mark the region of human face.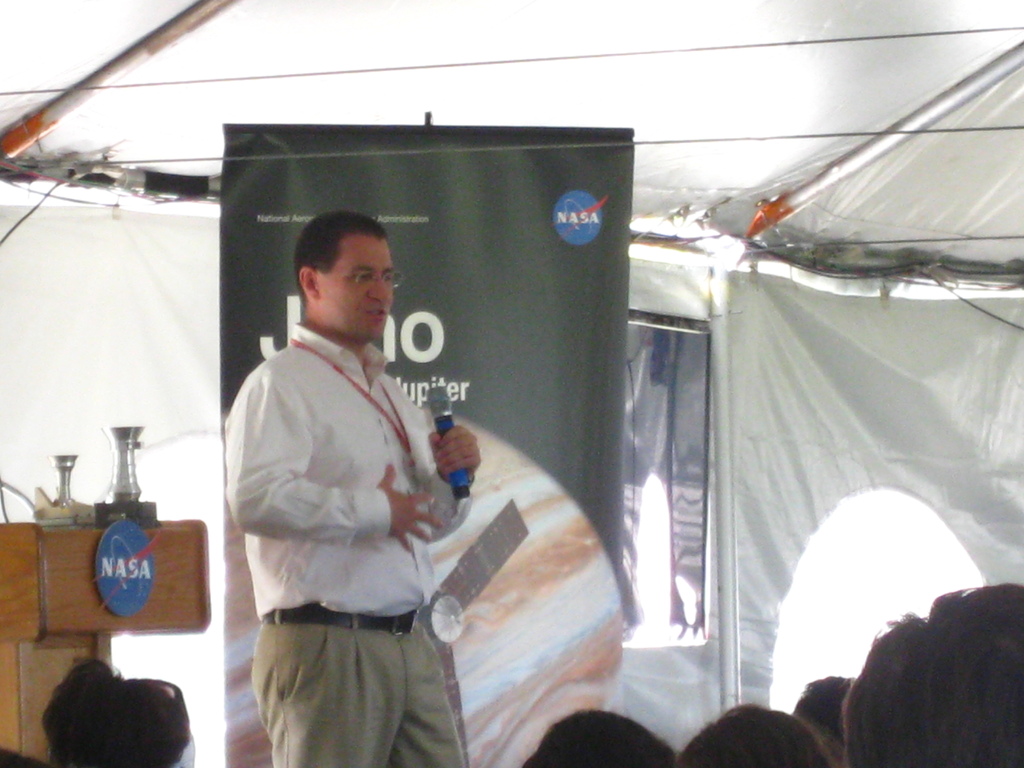
Region: (317,237,401,340).
